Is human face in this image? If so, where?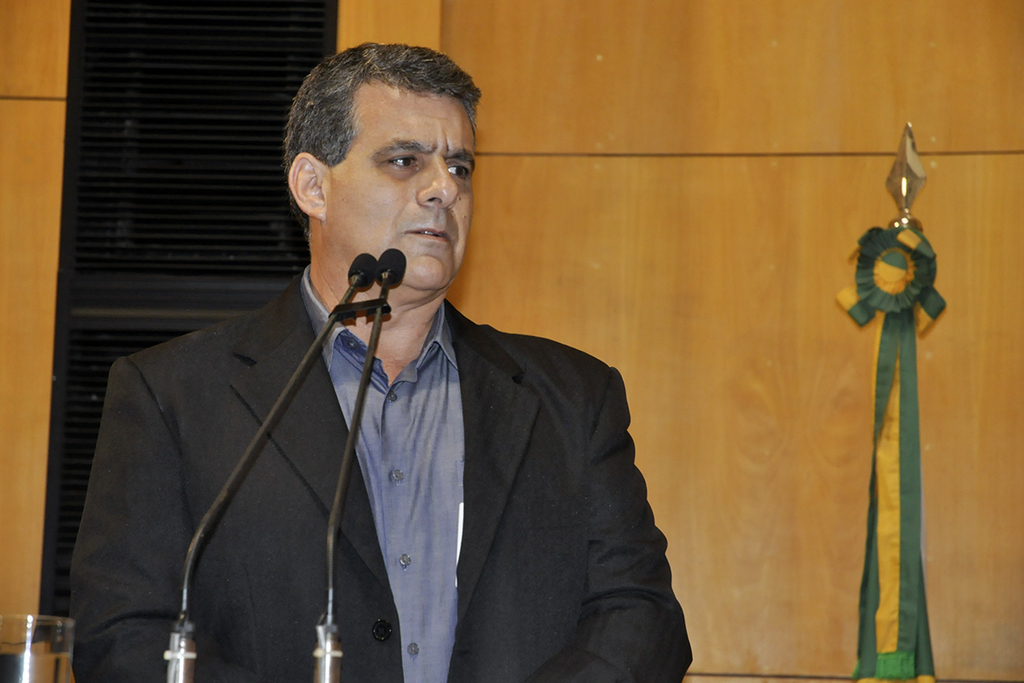
Yes, at box(324, 92, 468, 289).
